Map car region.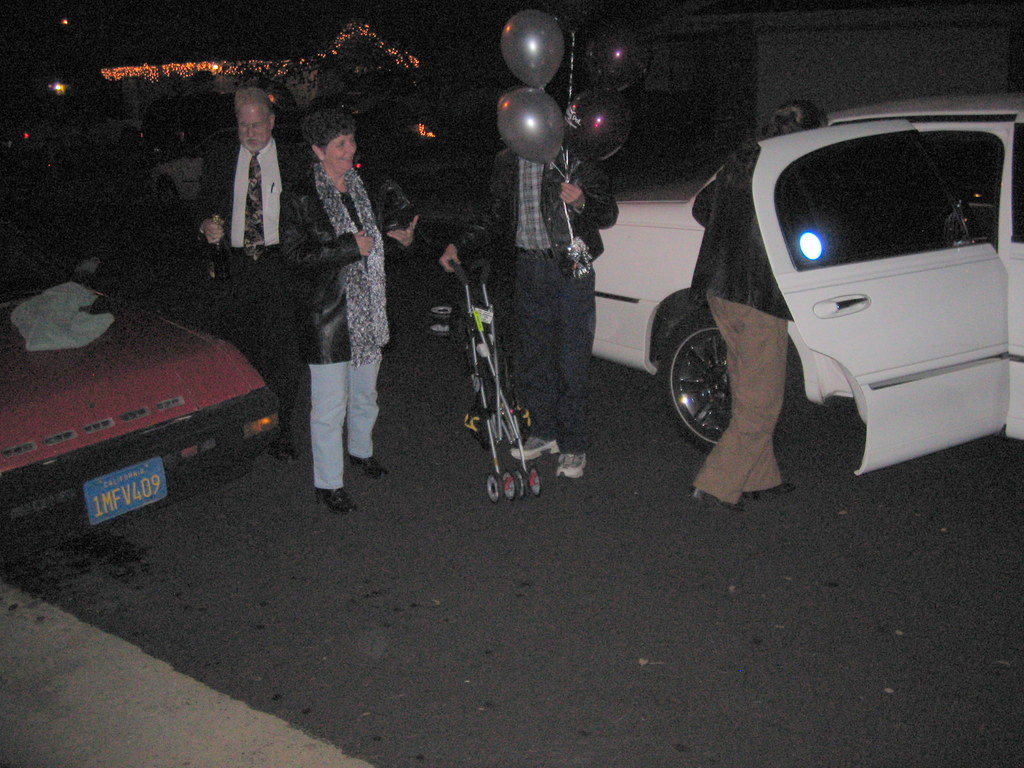
Mapped to bbox=[0, 233, 282, 536].
